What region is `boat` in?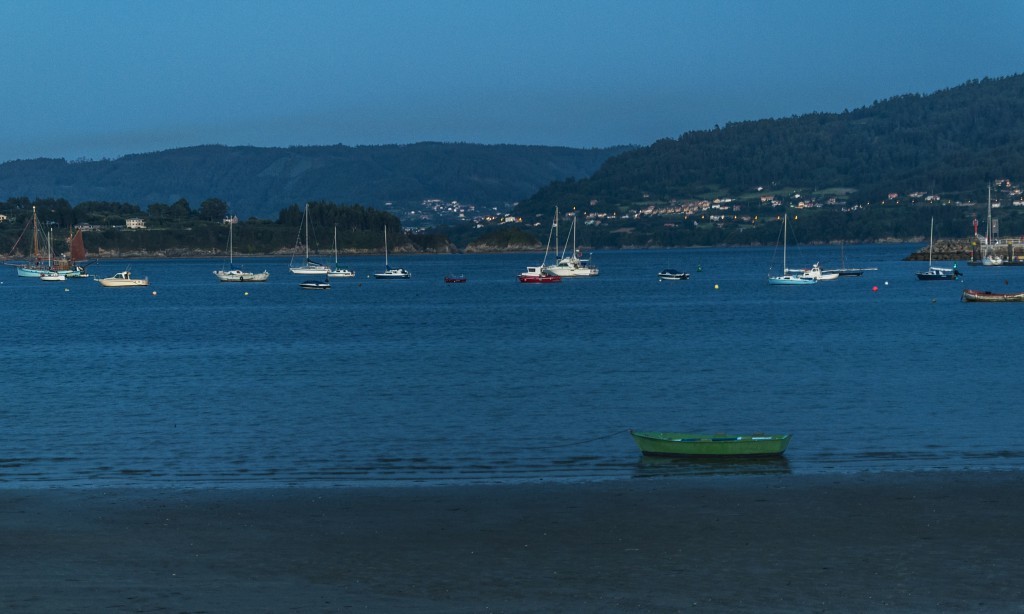
<bbox>289, 202, 326, 275</bbox>.
